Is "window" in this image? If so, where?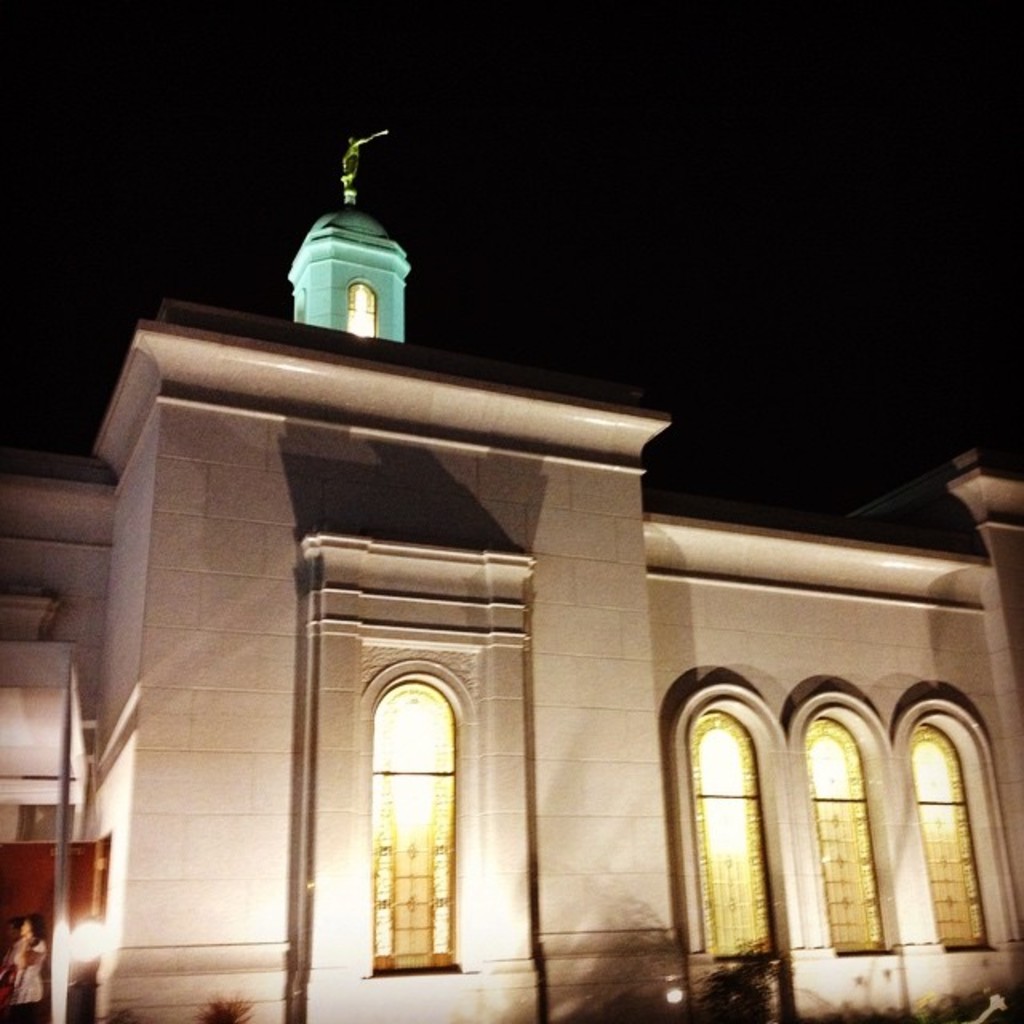
Yes, at (left=902, top=722, right=978, bottom=947).
